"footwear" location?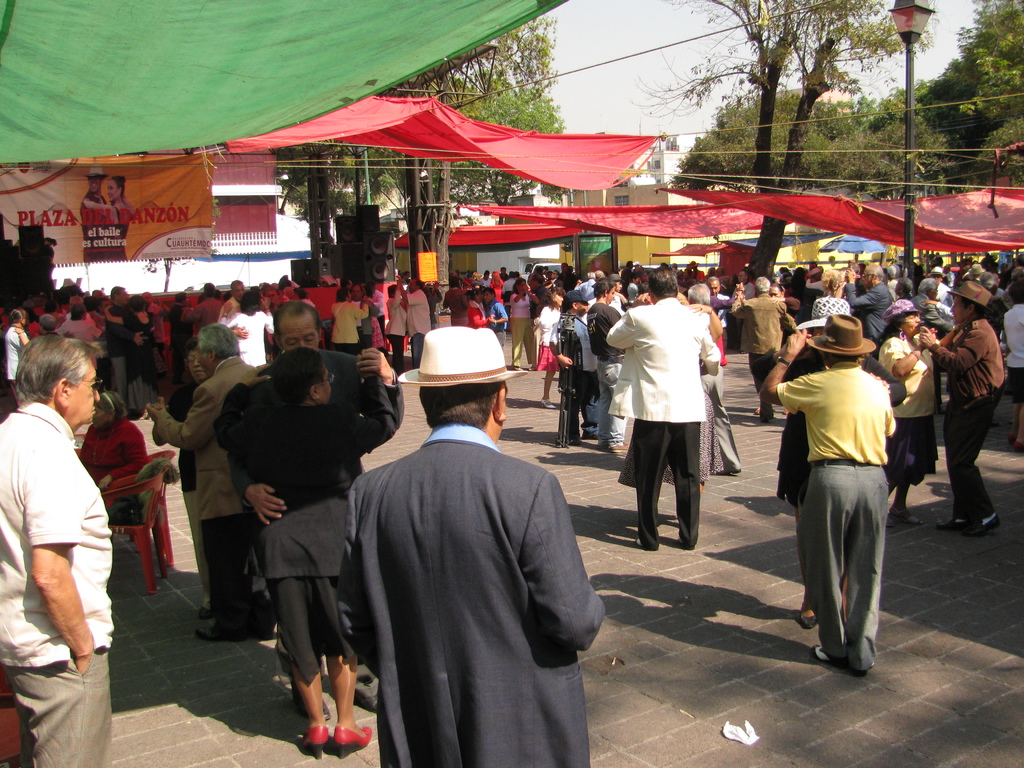
<region>815, 643, 828, 659</region>
